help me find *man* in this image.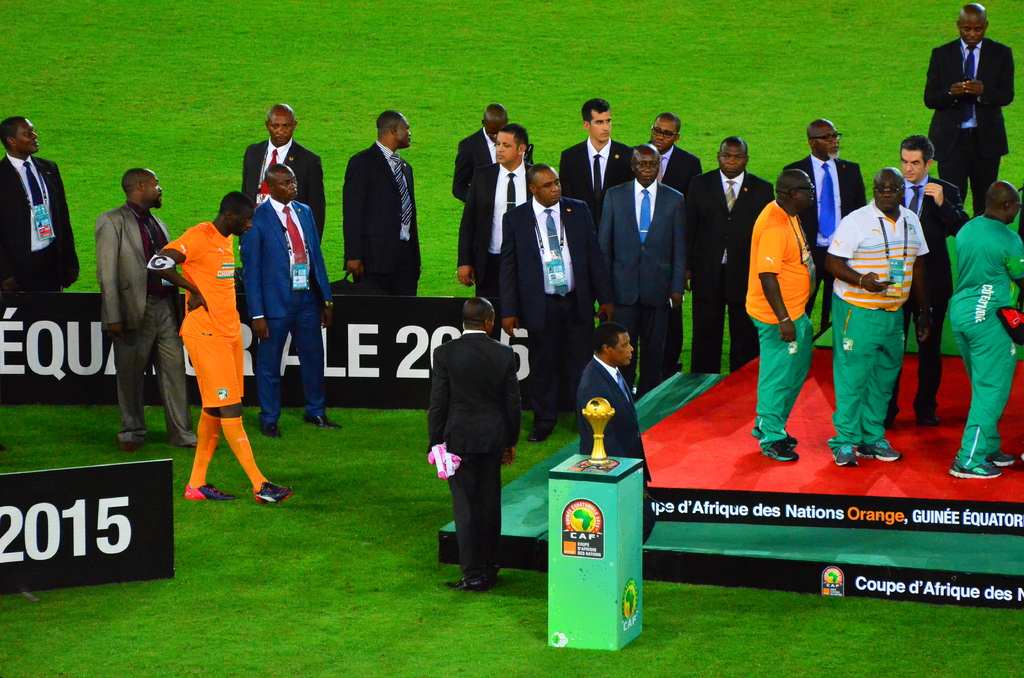
Found it: rect(883, 131, 964, 430).
